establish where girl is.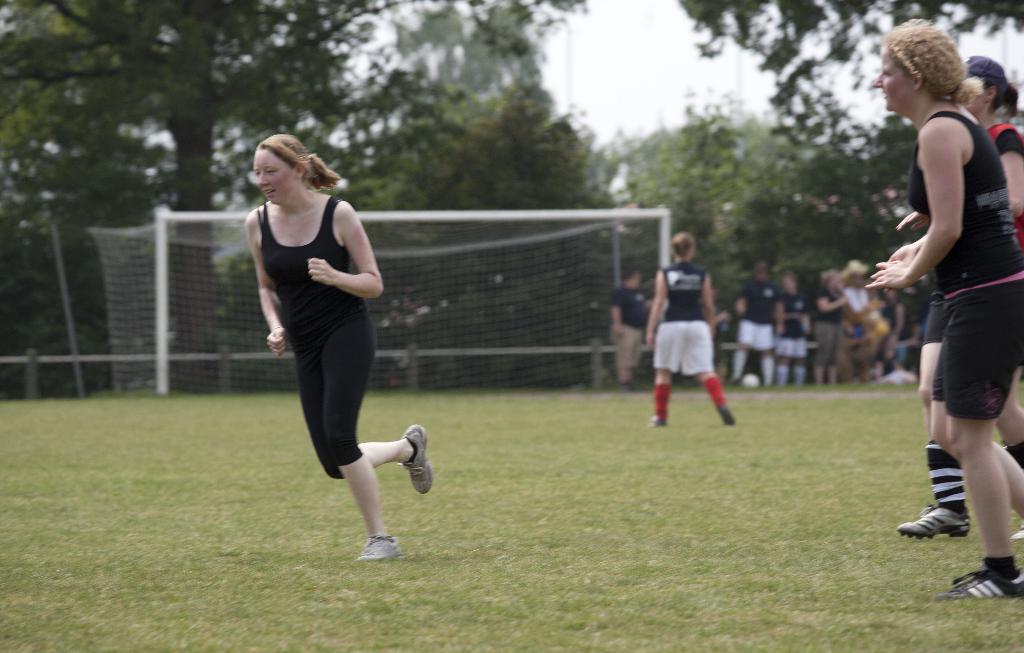
Established at locate(815, 269, 851, 383).
